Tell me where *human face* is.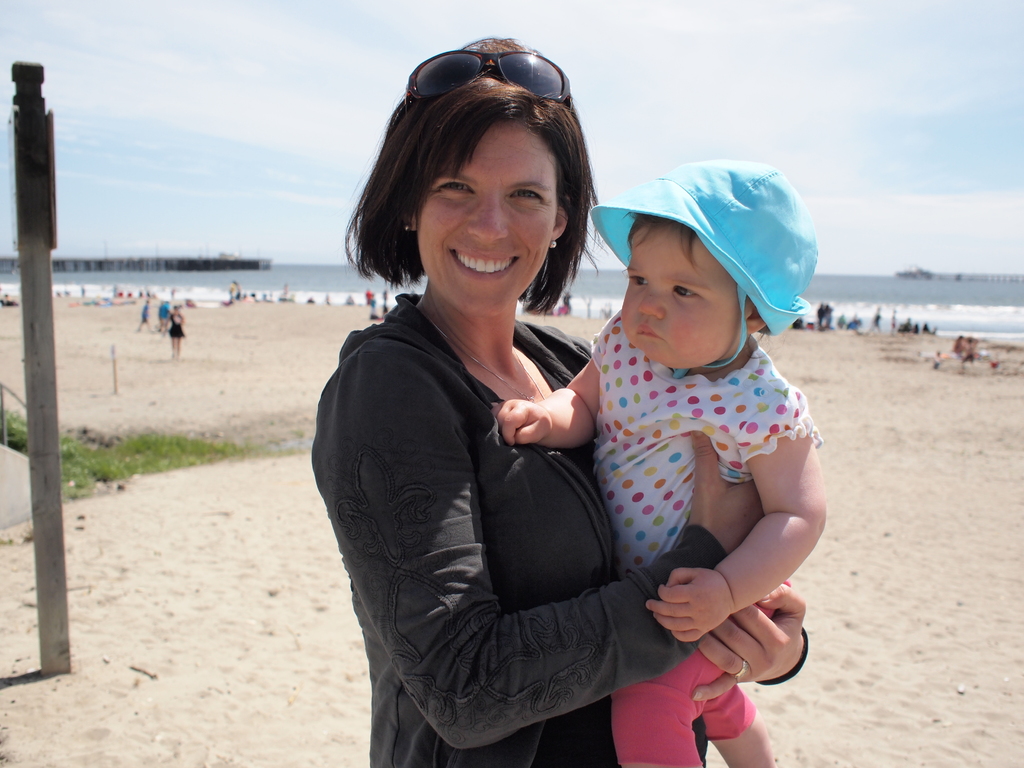
*human face* is at pyautogui.locateOnScreen(417, 117, 561, 318).
